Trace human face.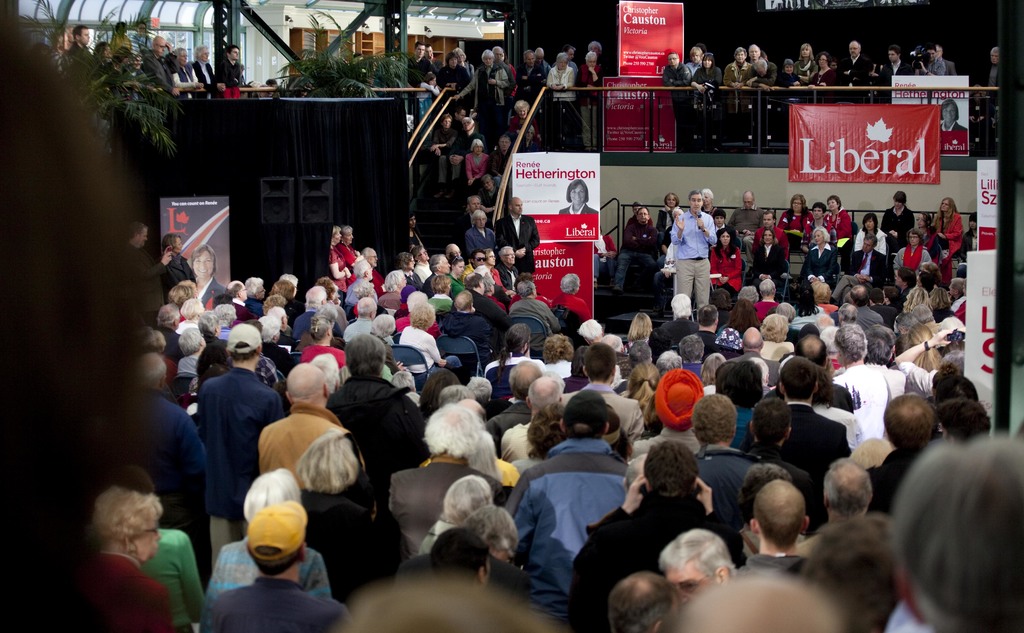
Traced to [x1=908, y1=229, x2=916, y2=243].
